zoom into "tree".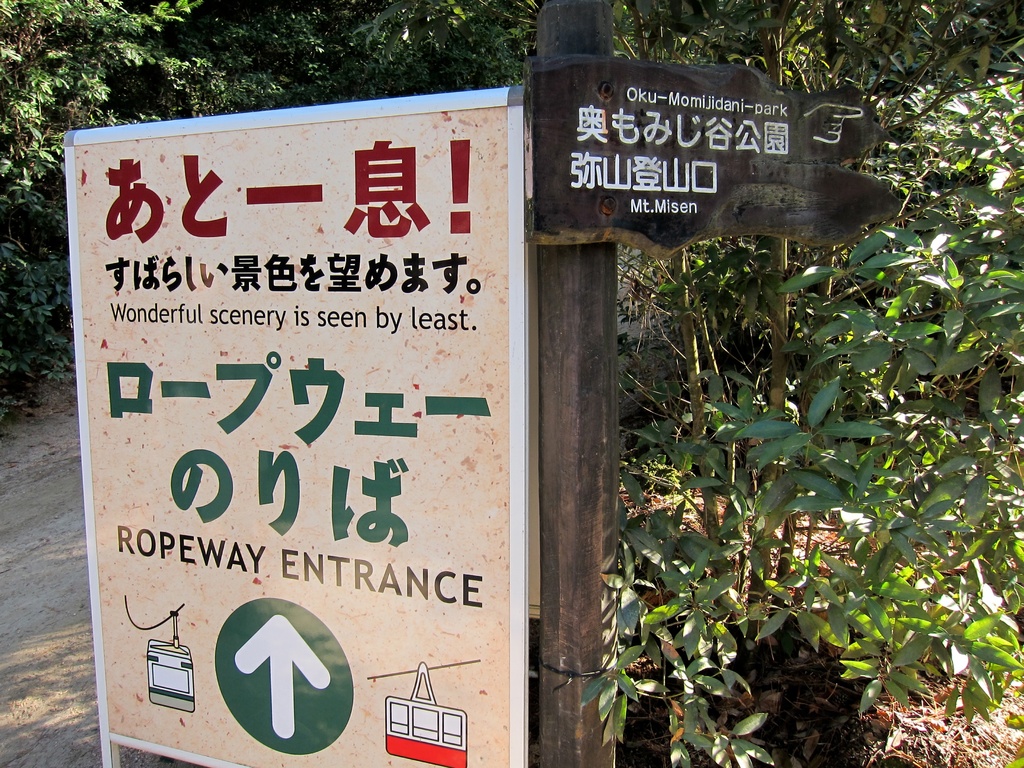
Zoom target: {"left": 582, "top": 0, "right": 1023, "bottom": 767}.
